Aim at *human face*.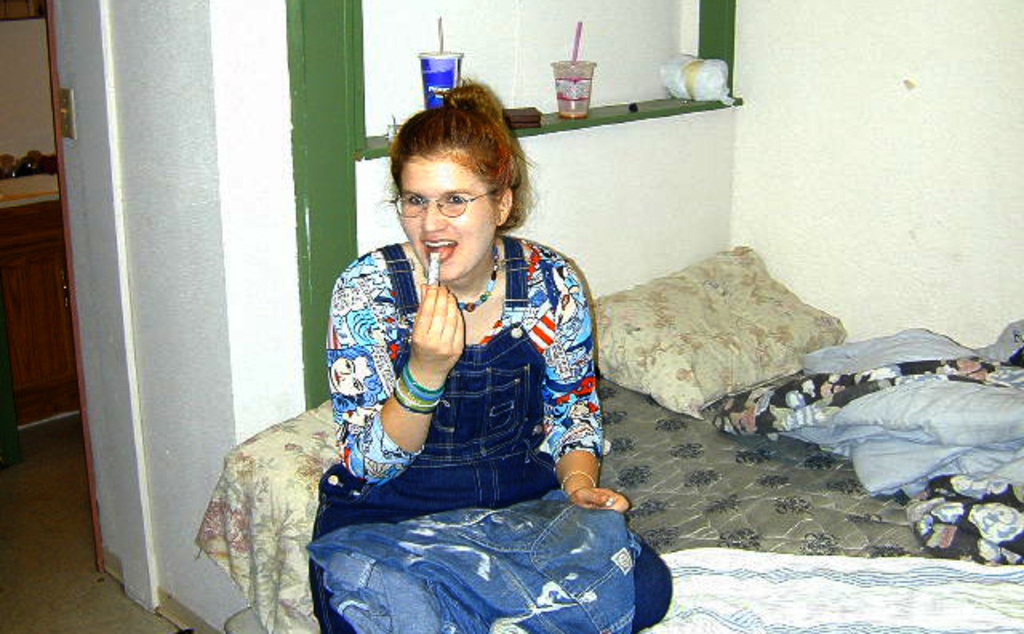
Aimed at Rect(400, 155, 504, 283).
